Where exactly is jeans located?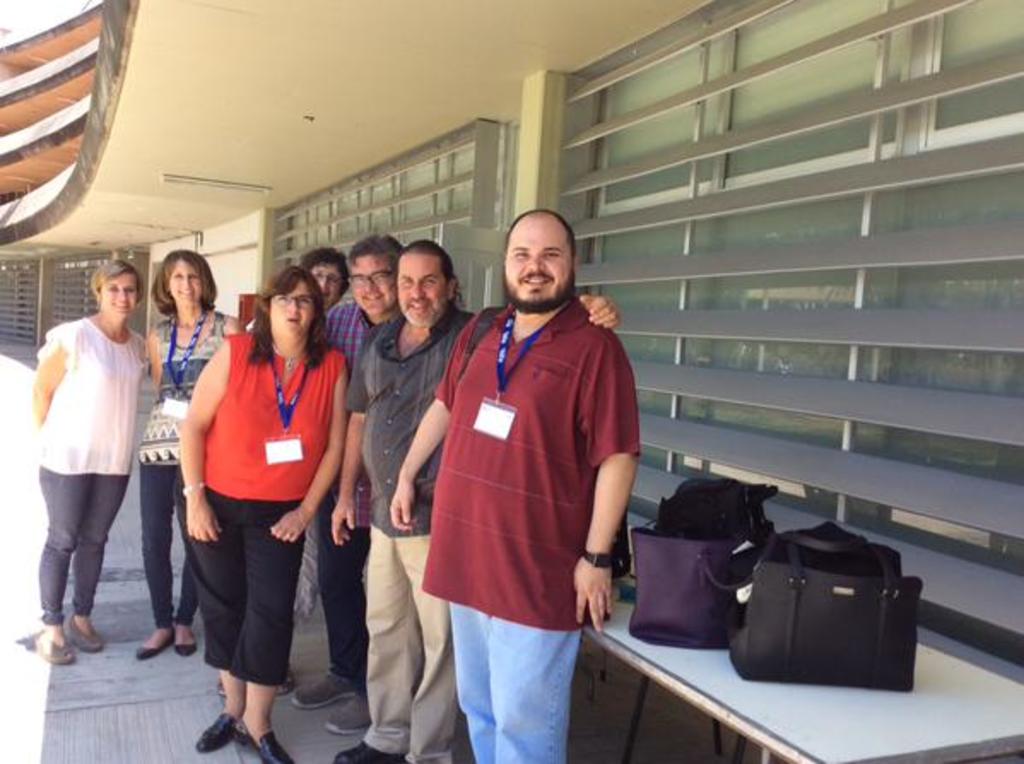
Its bounding box is crop(451, 603, 583, 762).
